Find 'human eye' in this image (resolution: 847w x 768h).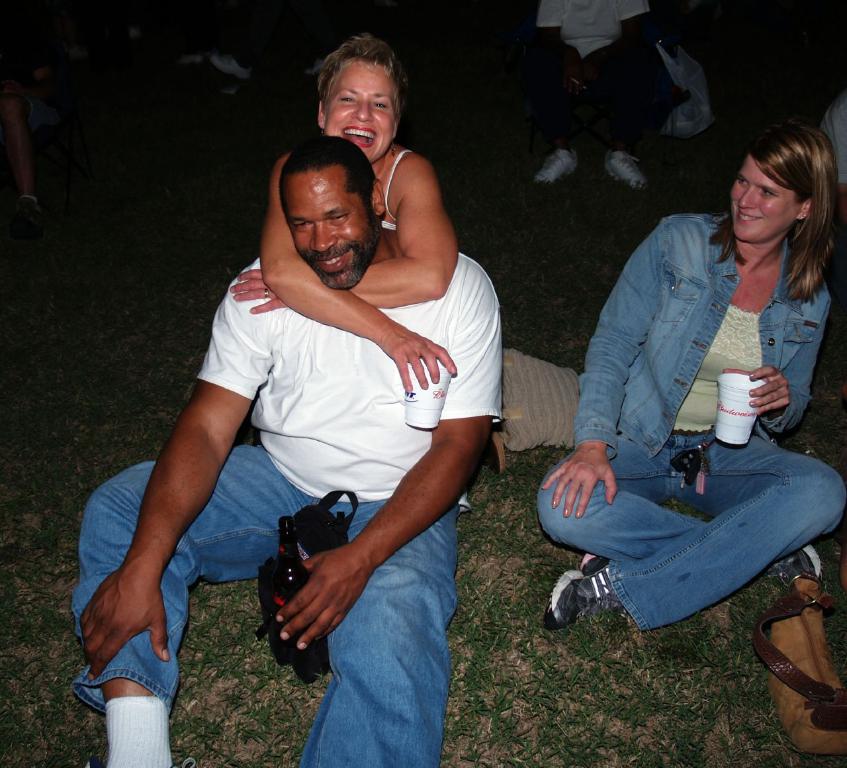
x1=736 y1=178 x2=746 y2=187.
